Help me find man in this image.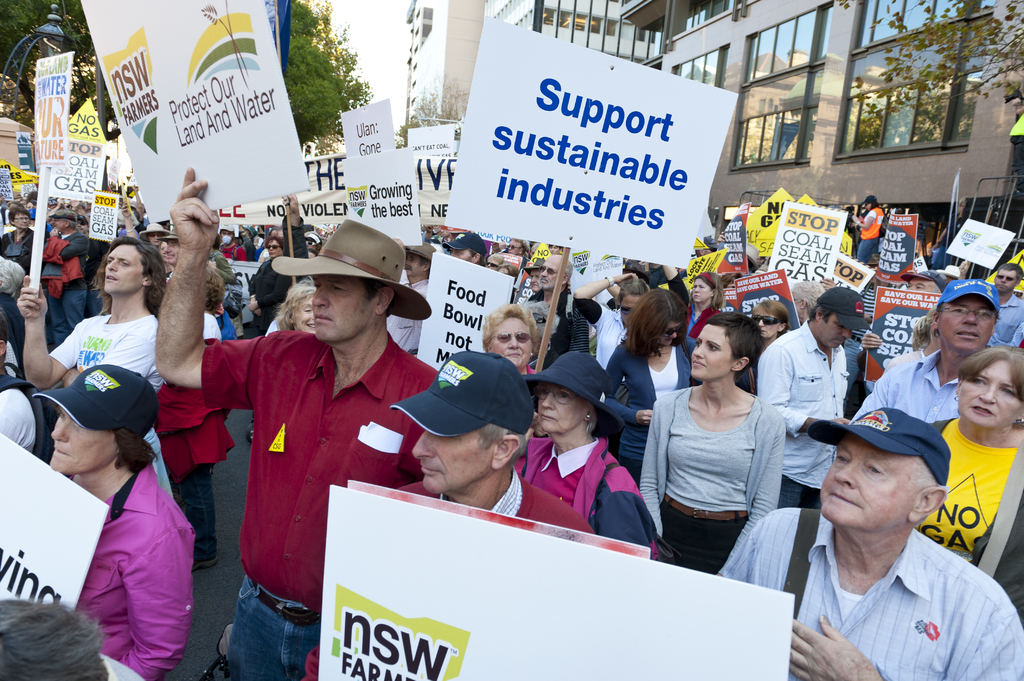
Found it: (left=243, top=232, right=305, bottom=331).
